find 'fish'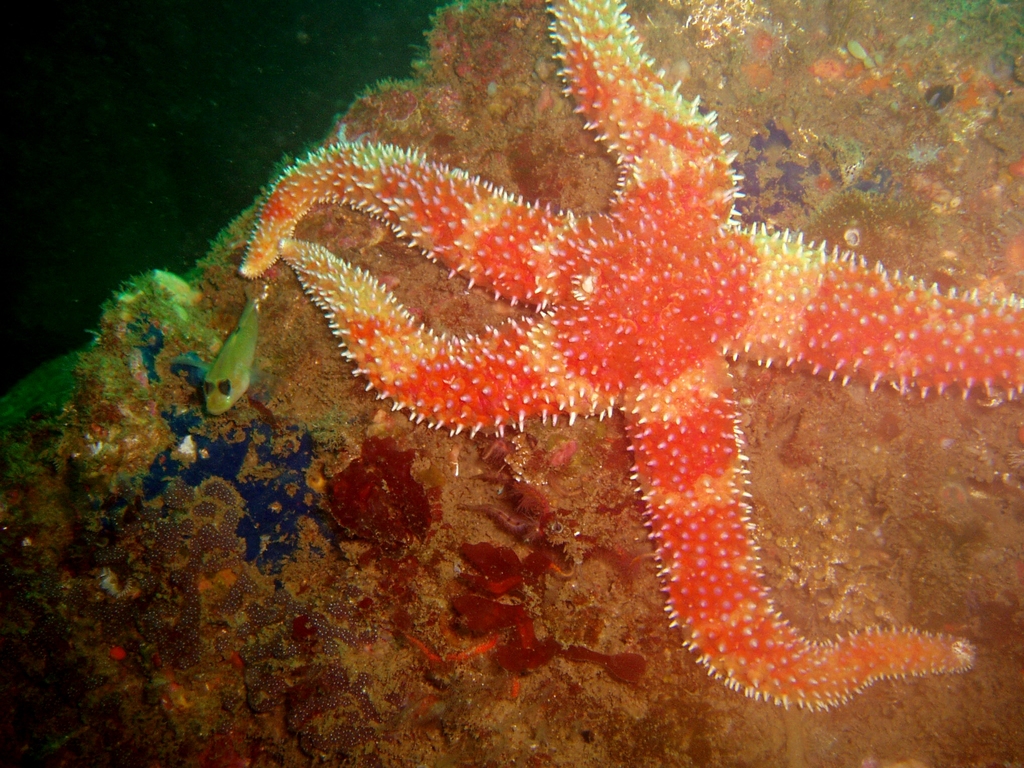
{"left": 147, "top": 22, "right": 1023, "bottom": 713}
